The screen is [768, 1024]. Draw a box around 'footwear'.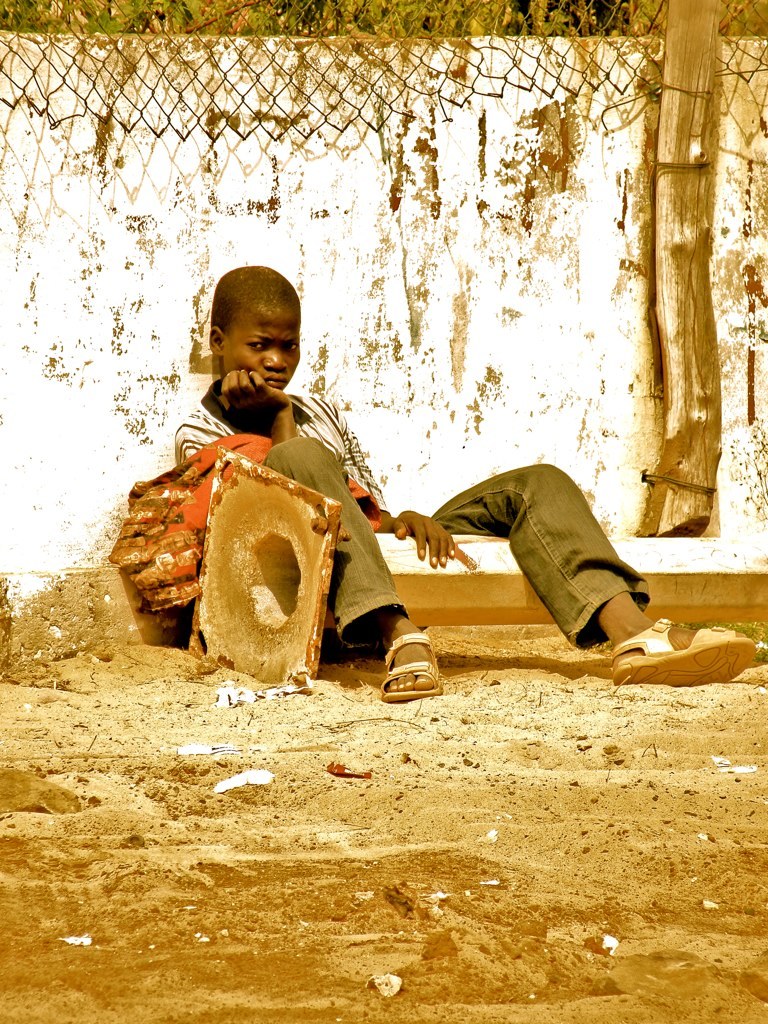
[608,622,751,682].
